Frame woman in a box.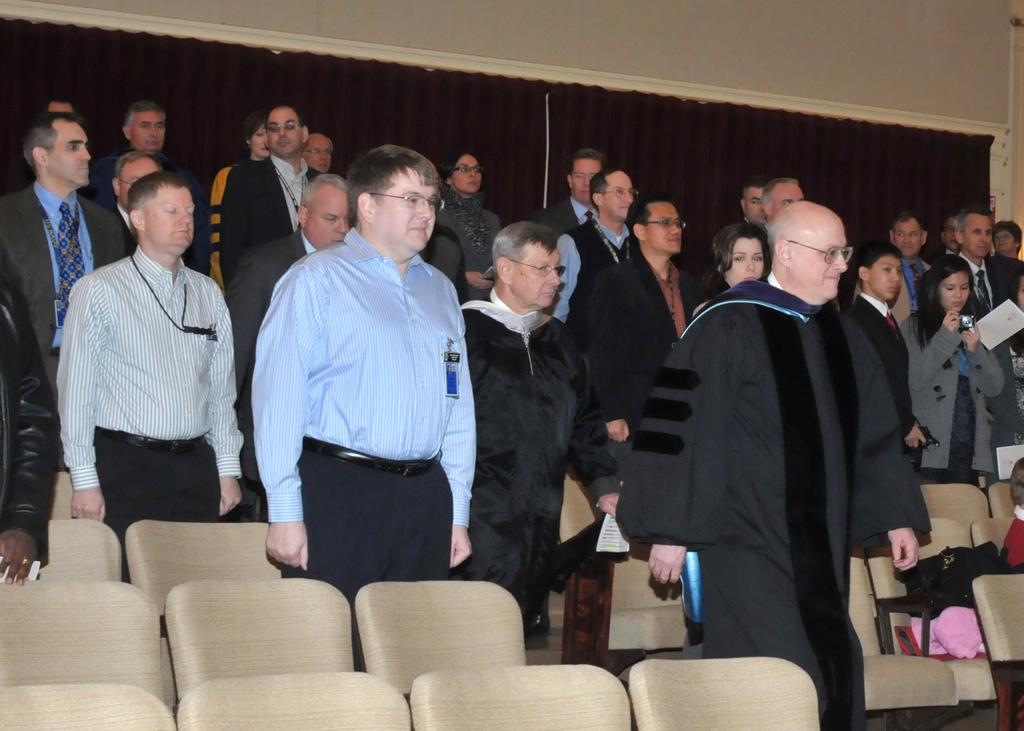
Rect(698, 223, 778, 314).
